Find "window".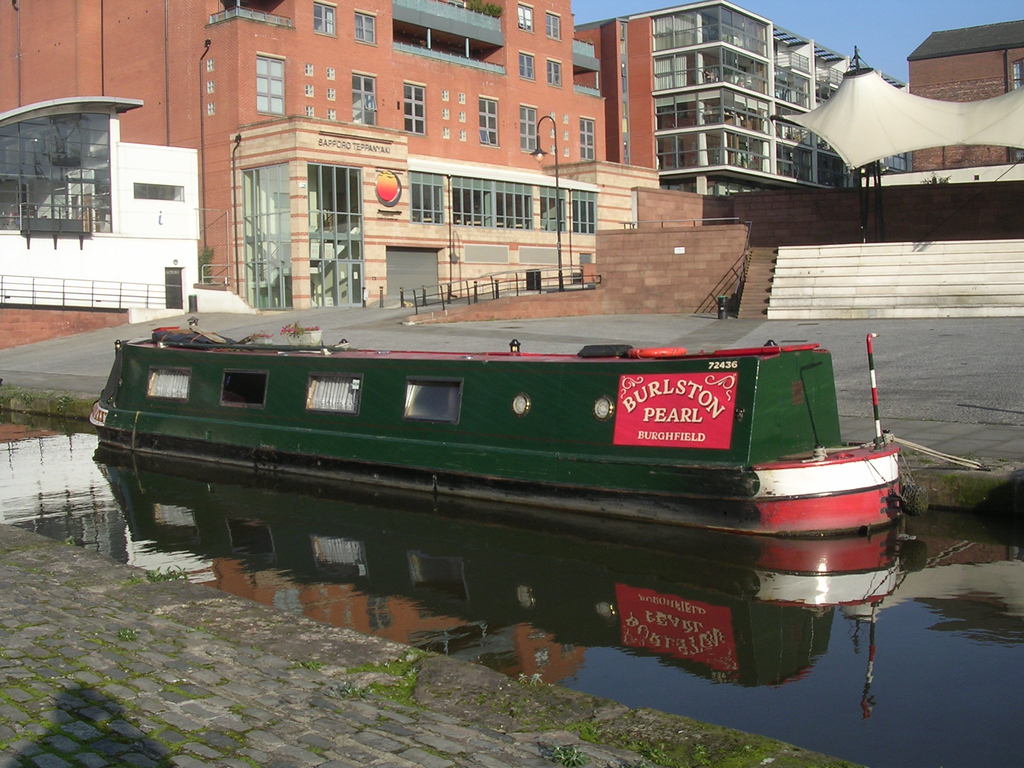
bbox(402, 84, 426, 136).
